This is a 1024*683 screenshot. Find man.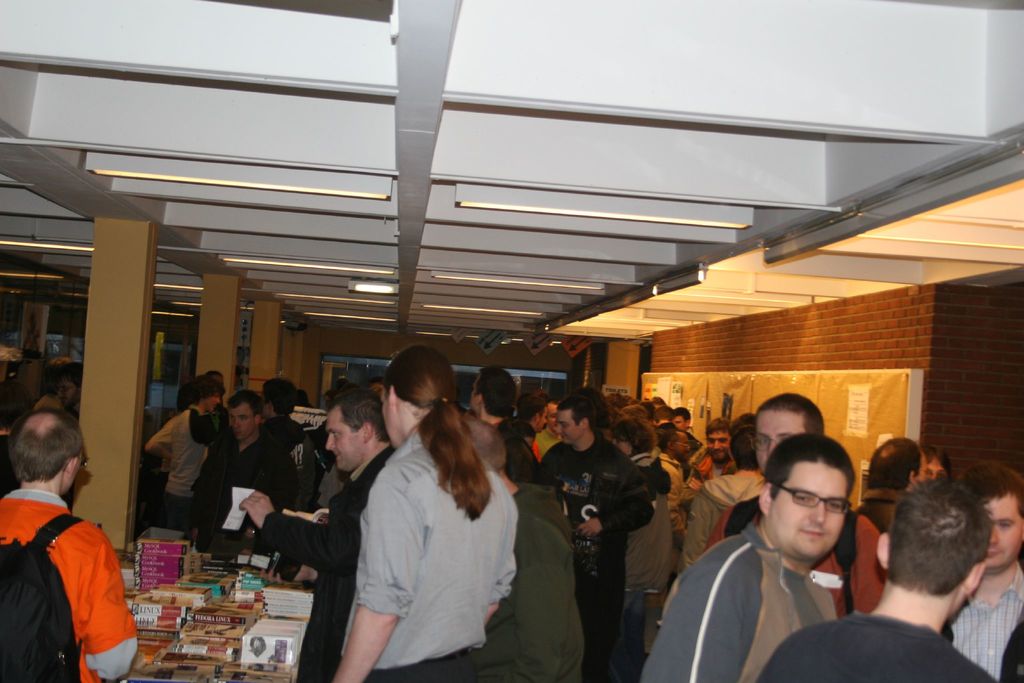
Bounding box: (left=52, top=358, right=81, bottom=415).
